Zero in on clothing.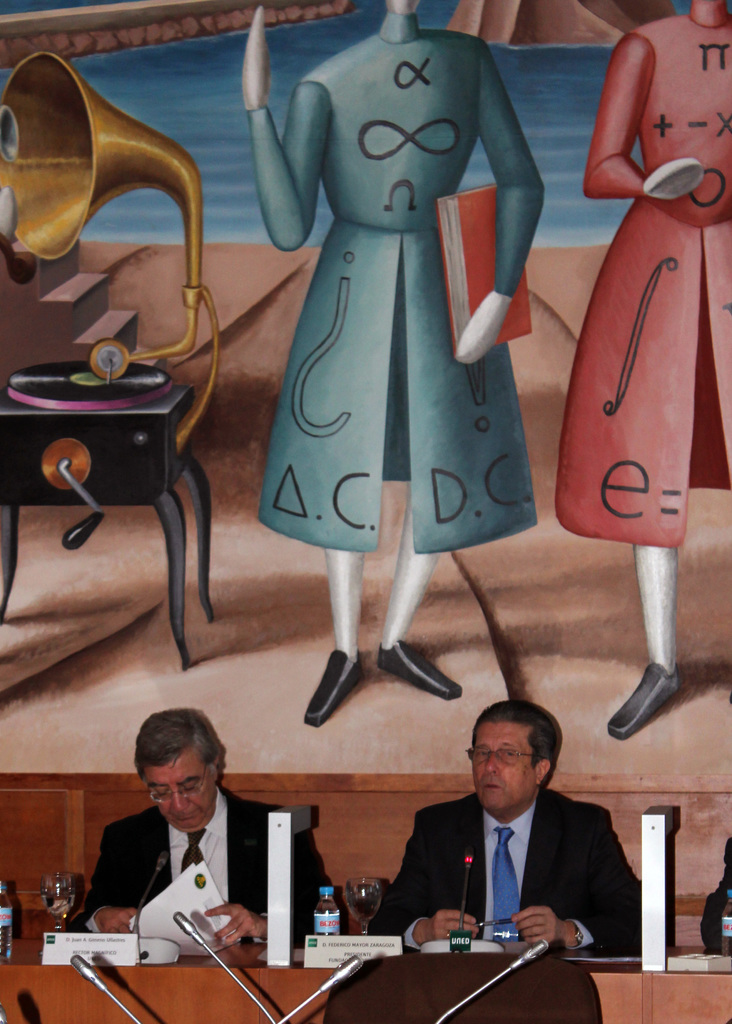
Zeroed in: {"left": 524, "top": 0, "right": 731, "bottom": 551}.
